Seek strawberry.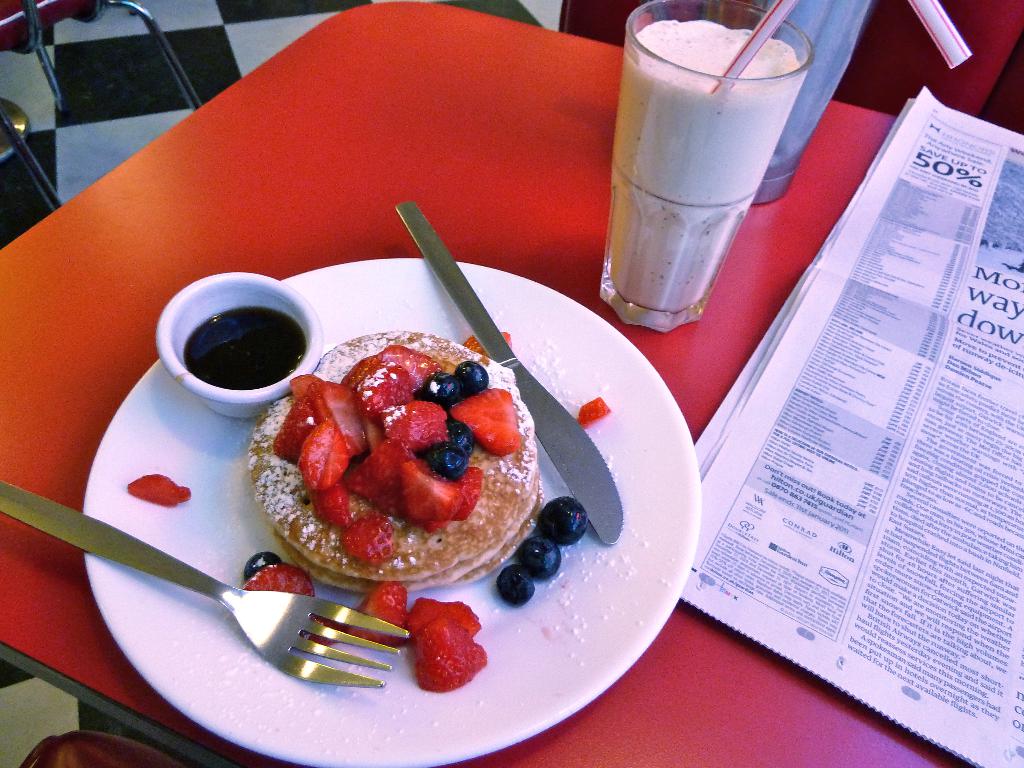
<box>124,467,191,508</box>.
